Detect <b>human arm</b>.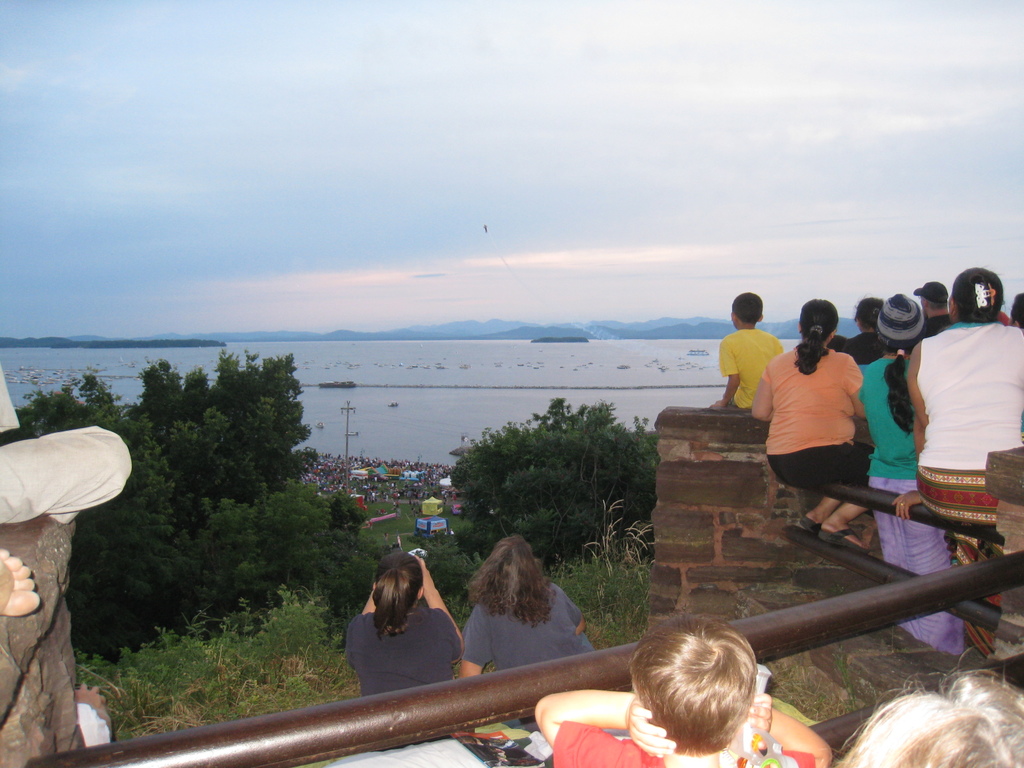
Detected at [456,605,488,675].
